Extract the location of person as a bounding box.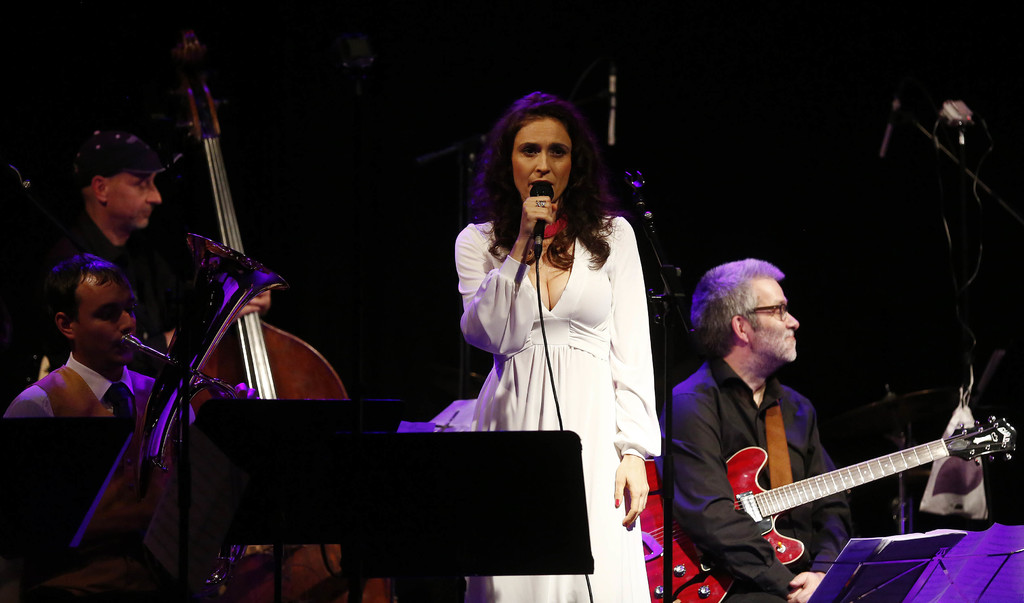
rect(0, 258, 199, 602).
